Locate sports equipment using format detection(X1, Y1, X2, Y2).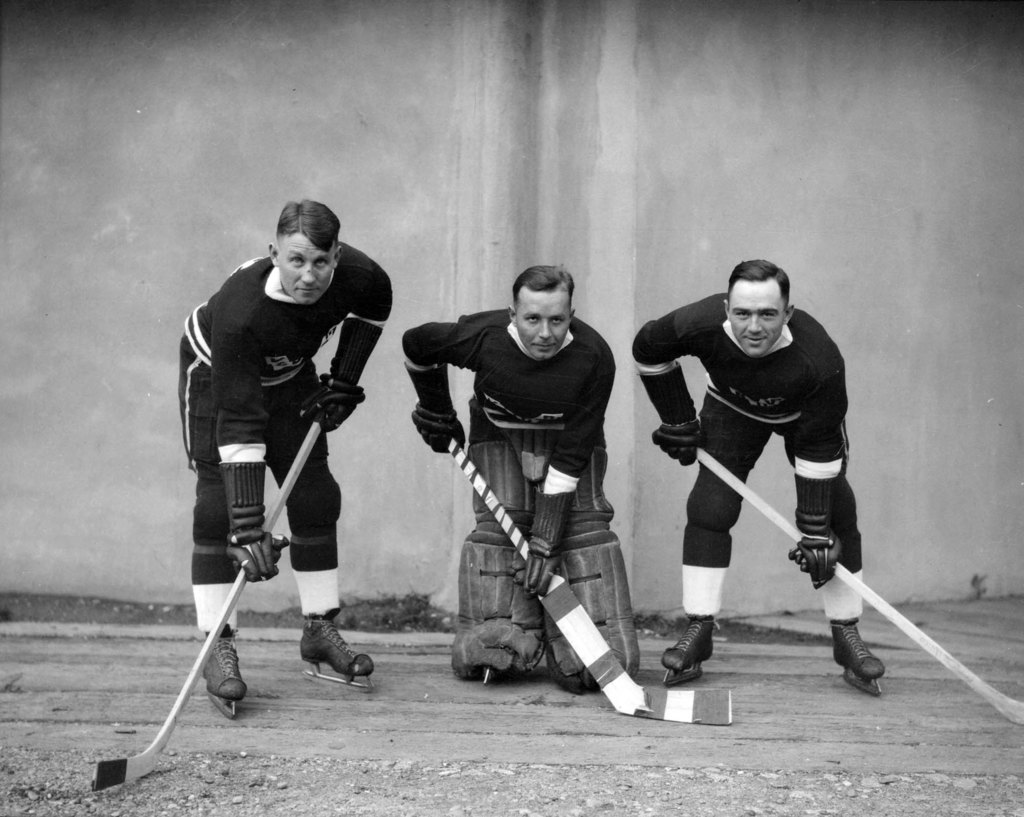
detection(780, 474, 845, 601).
